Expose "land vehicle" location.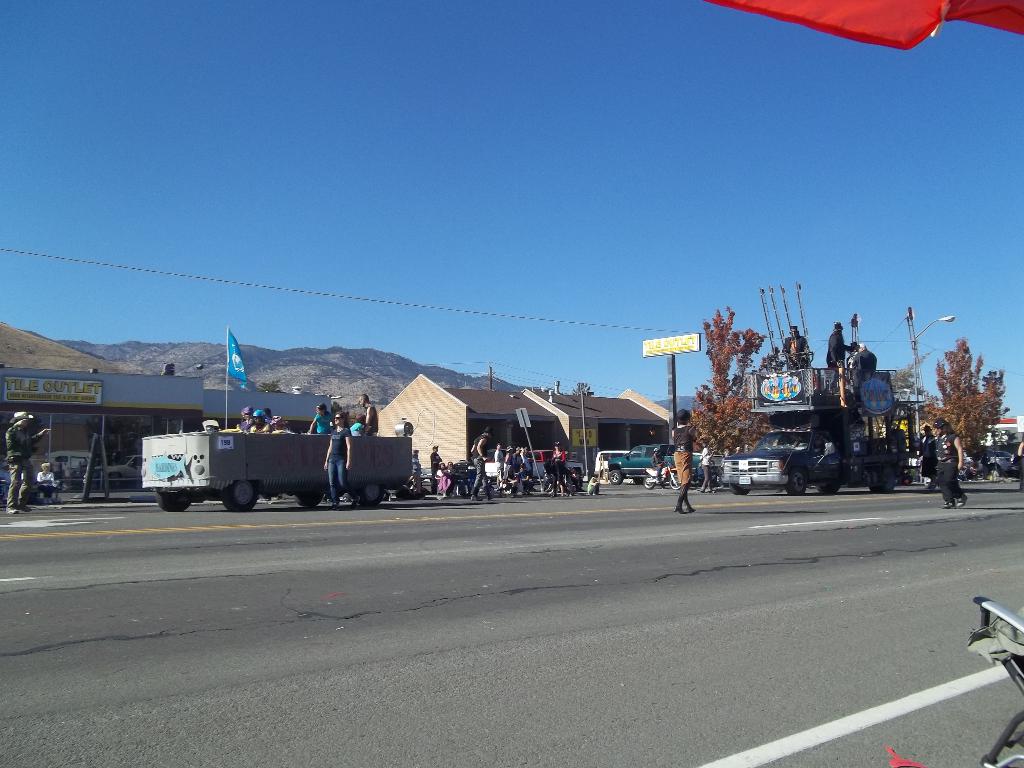
Exposed at crop(453, 447, 508, 483).
